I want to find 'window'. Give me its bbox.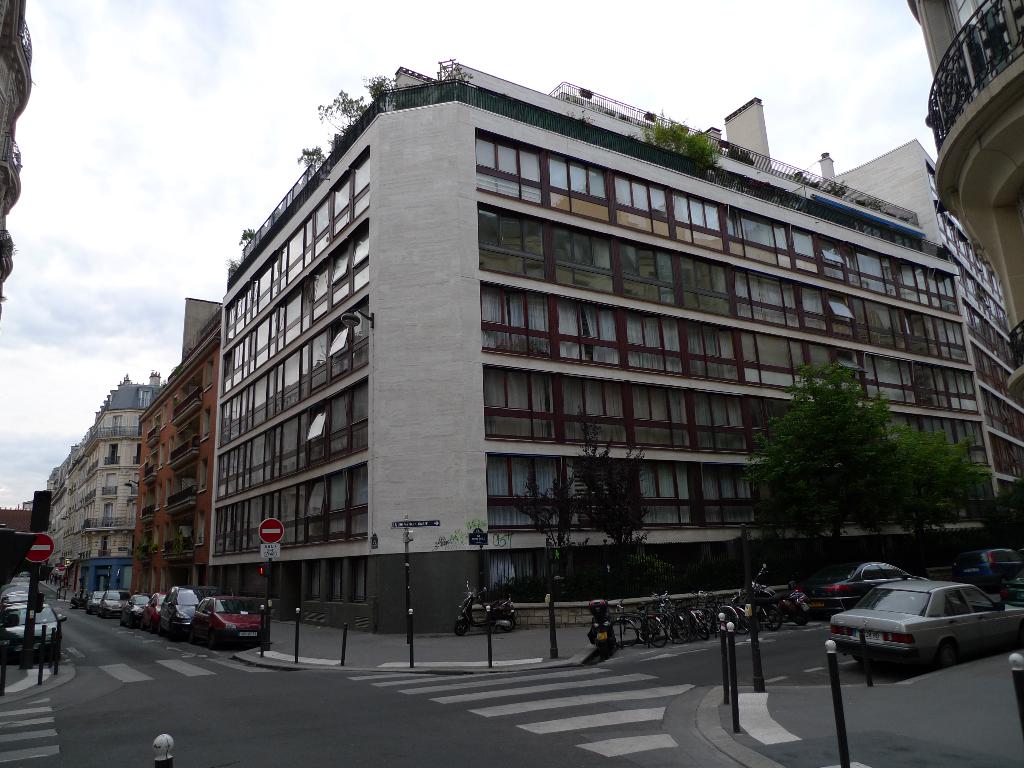
Rect(698, 470, 756, 529).
